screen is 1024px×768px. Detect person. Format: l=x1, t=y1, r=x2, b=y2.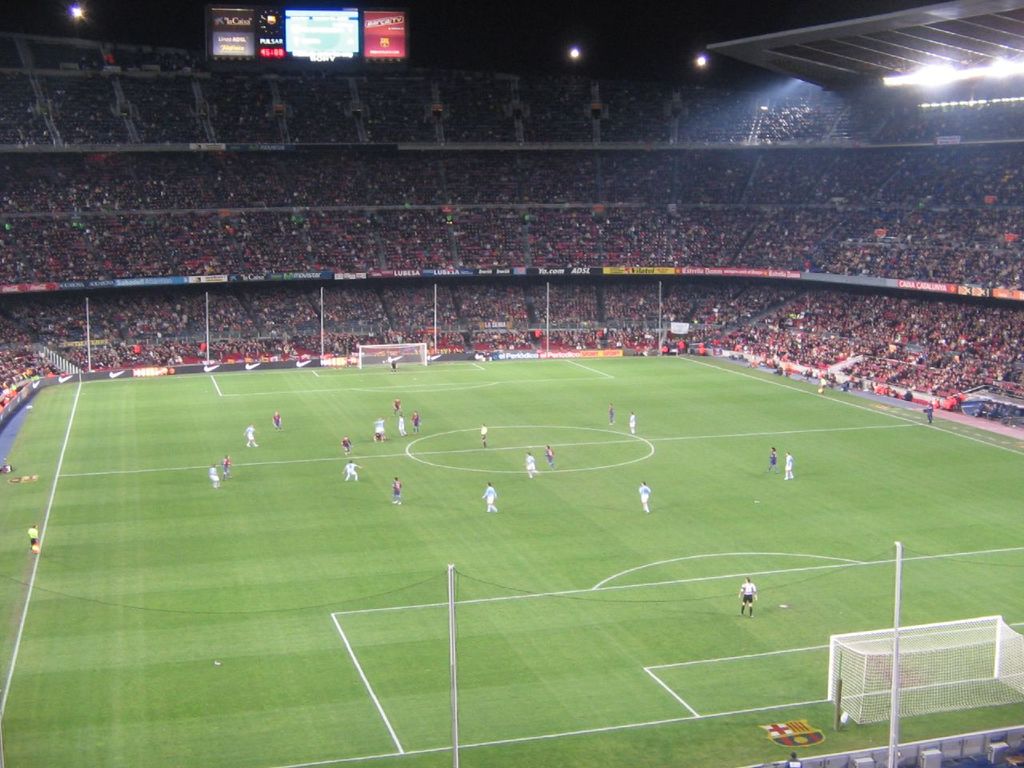
l=26, t=521, r=42, b=554.
